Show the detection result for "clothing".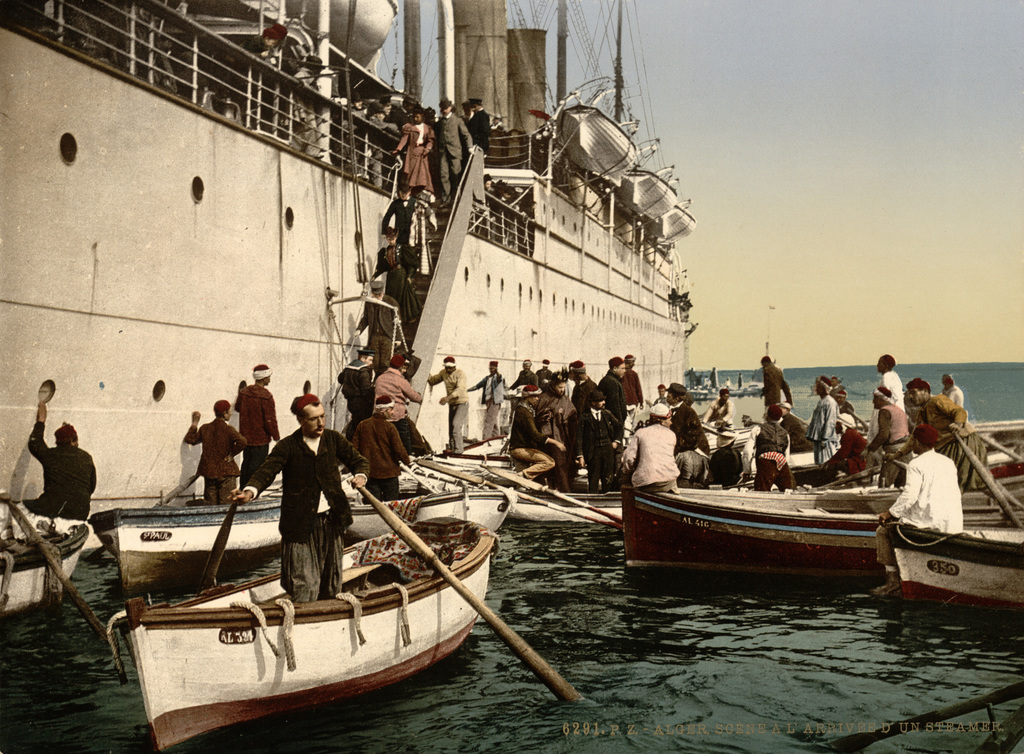
x1=476 y1=369 x2=510 y2=443.
